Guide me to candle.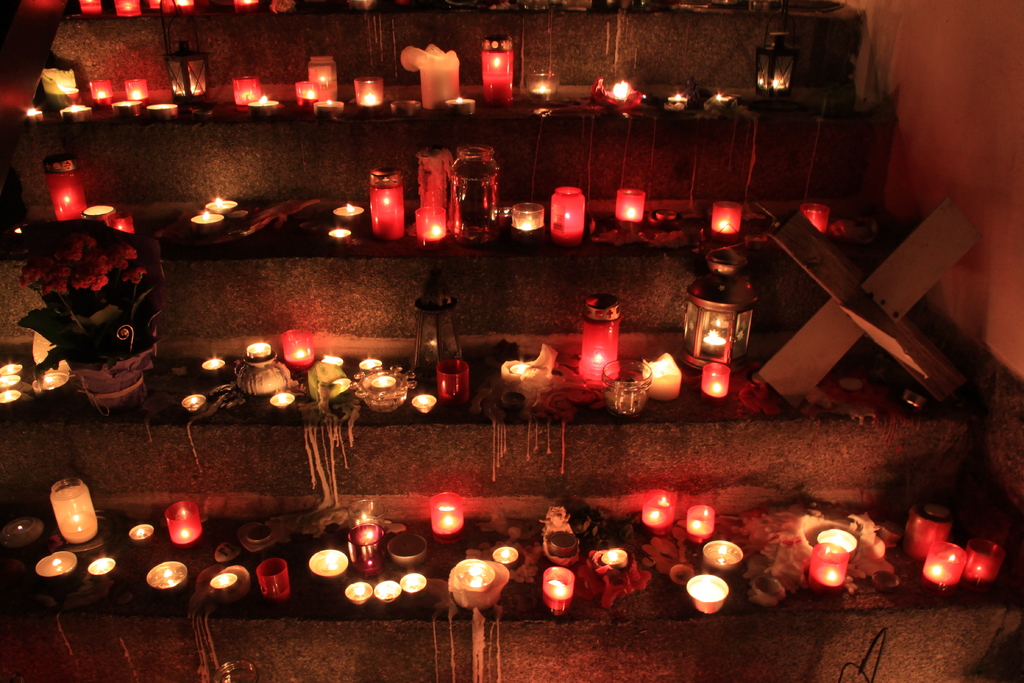
Guidance: 690 506 717 547.
